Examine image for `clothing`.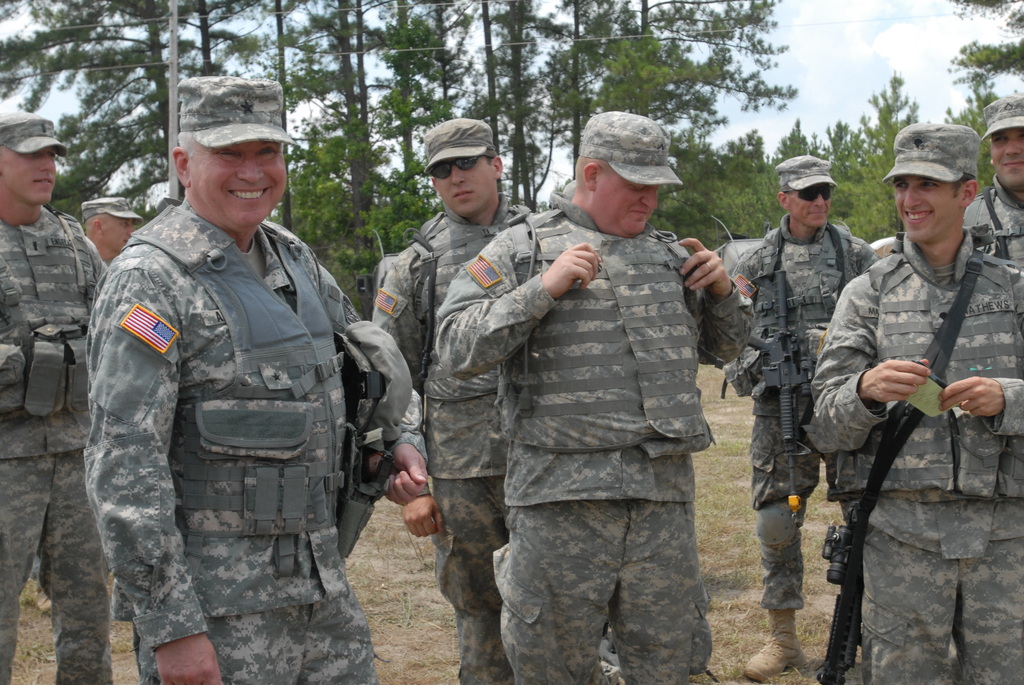
Examination result: bbox=[0, 211, 109, 684].
